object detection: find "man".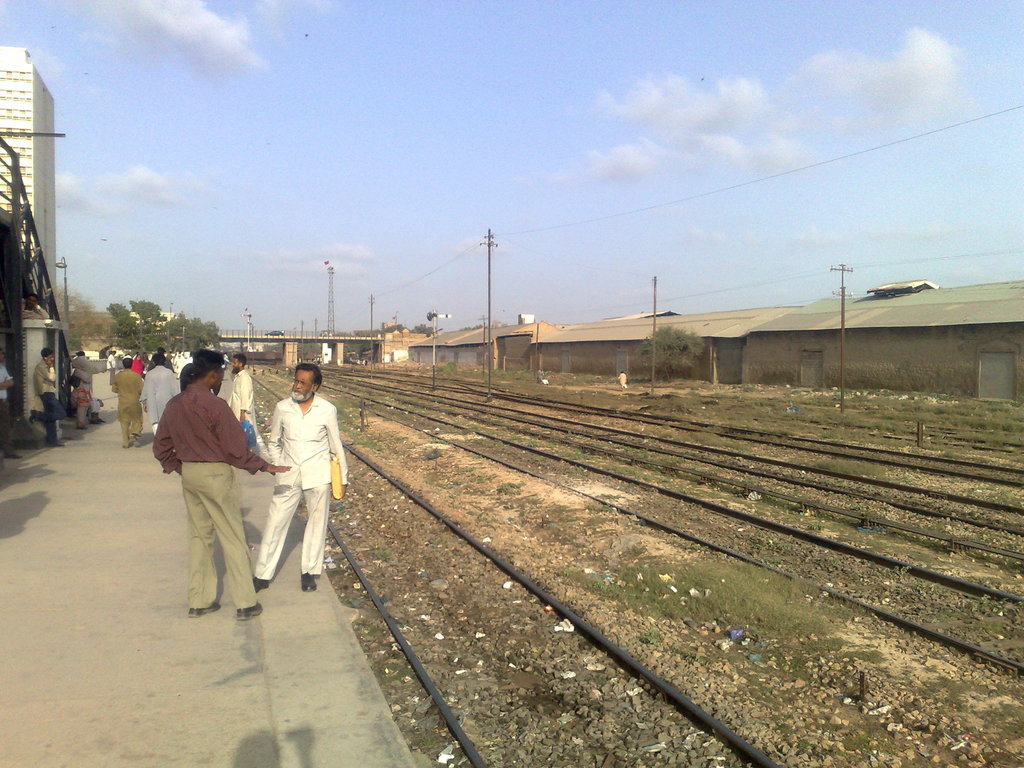
rect(227, 357, 255, 454).
